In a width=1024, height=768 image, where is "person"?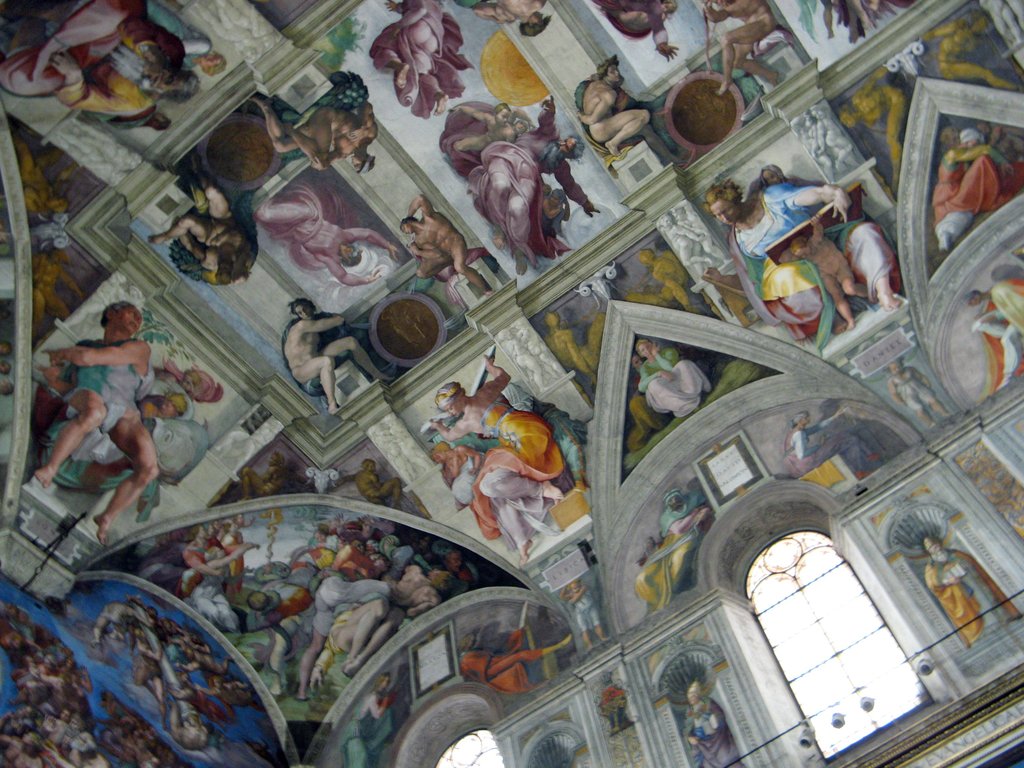
[left=179, top=588, right=300, bottom=636].
